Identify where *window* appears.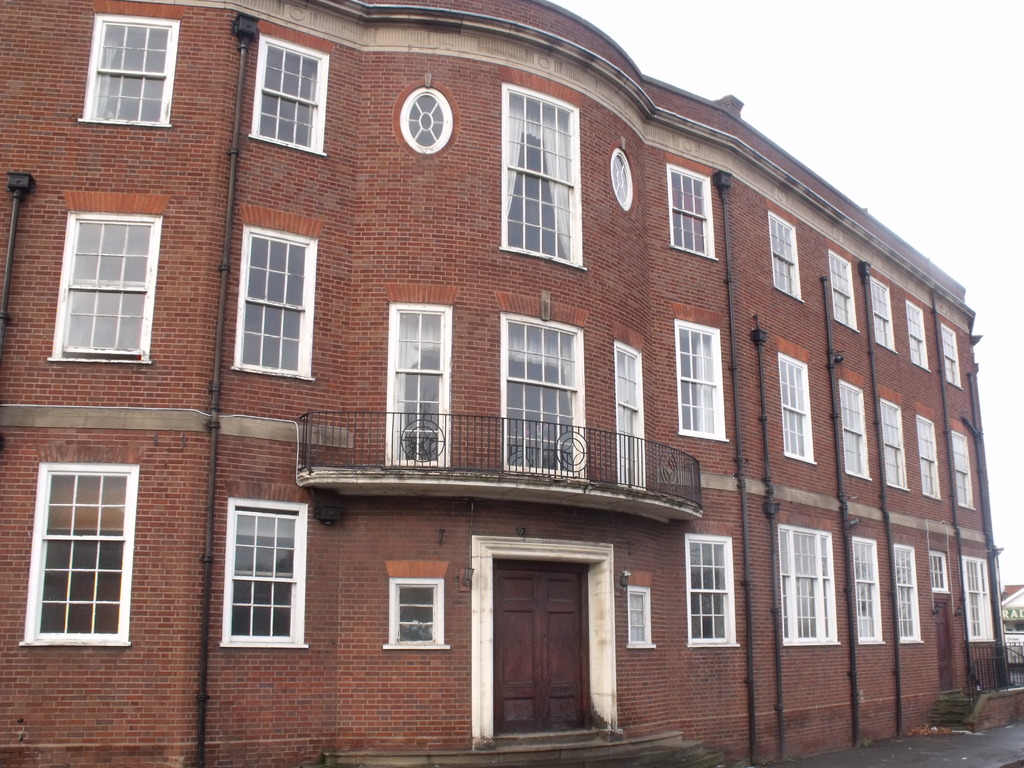
Appears at select_region(382, 557, 451, 650).
